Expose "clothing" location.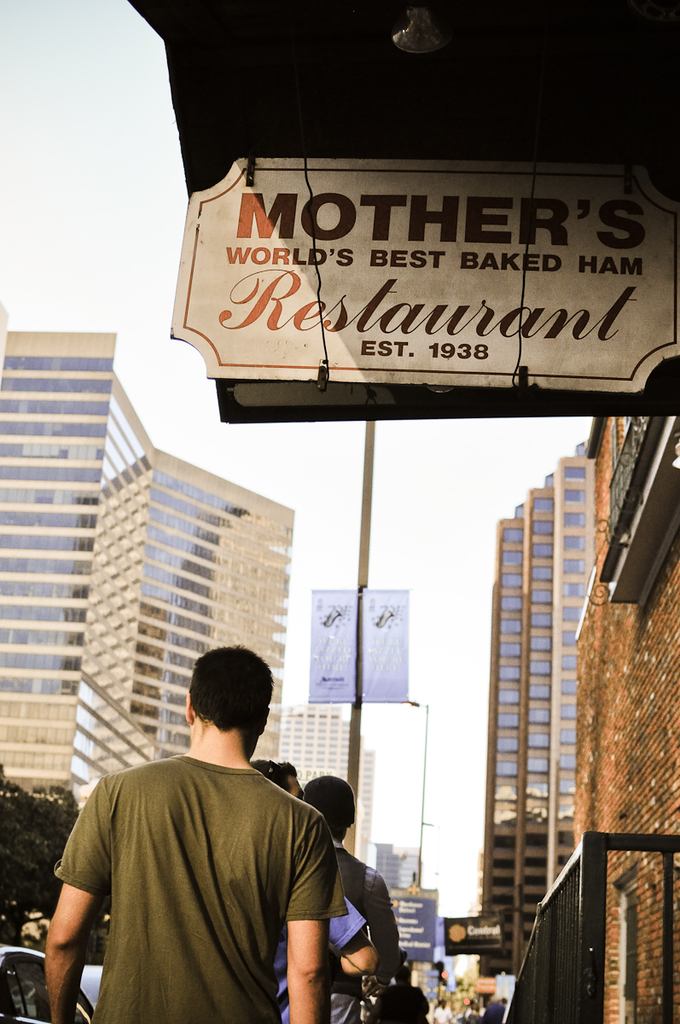
Exposed at [439, 1004, 448, 1023].
